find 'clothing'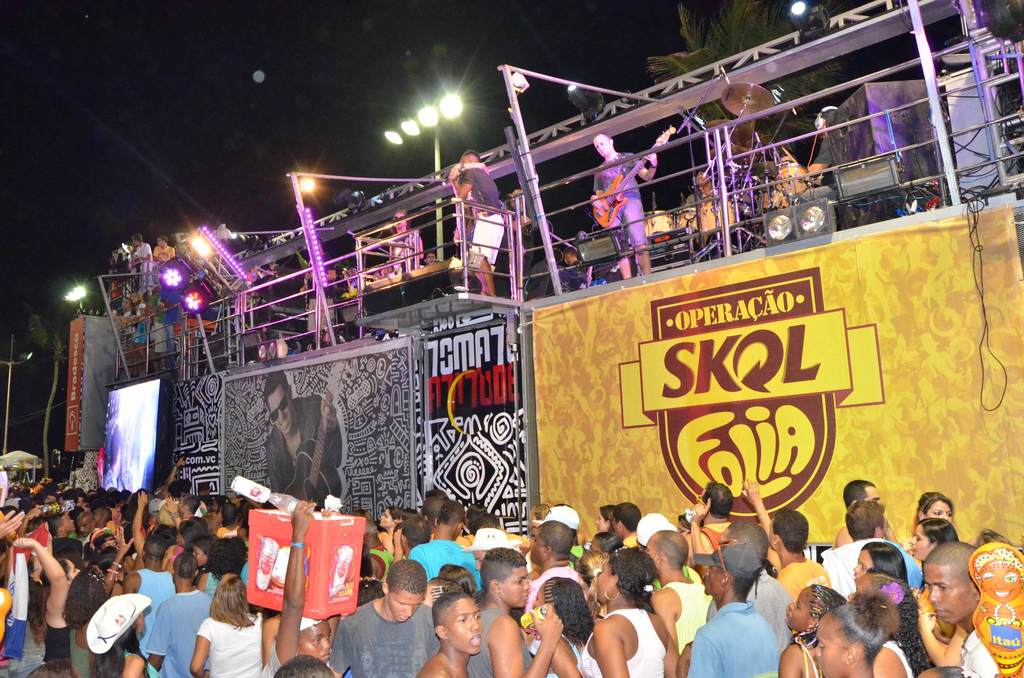
region(467, 609, 532, 677)
